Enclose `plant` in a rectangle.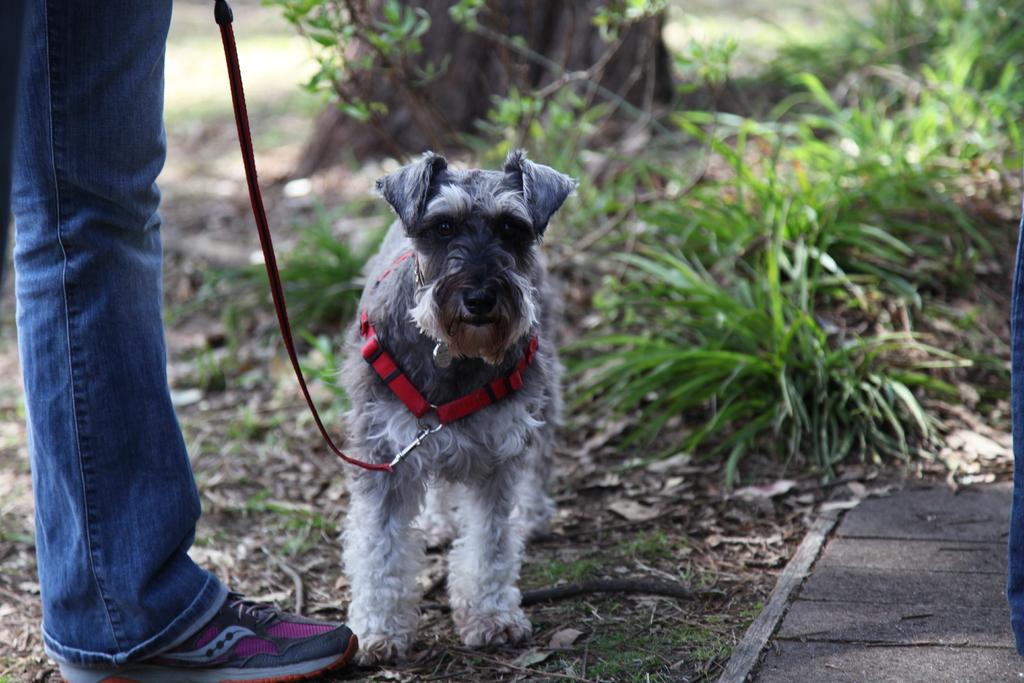
bbox=[194, 356, 223, 391].
